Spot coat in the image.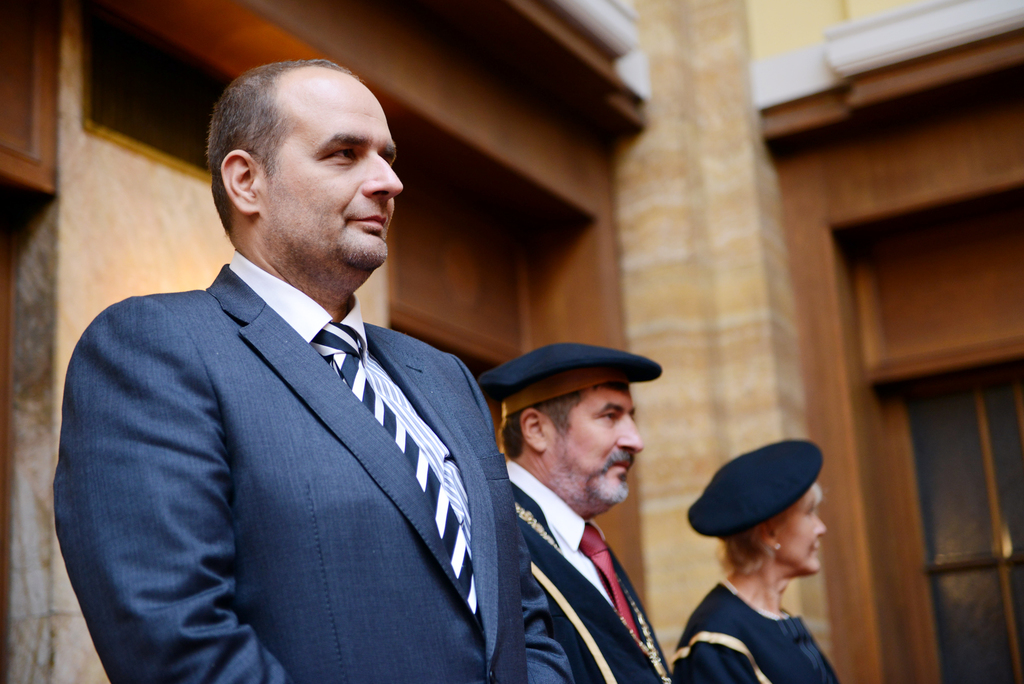
coat found at box=[58, 268, 527, 683].
